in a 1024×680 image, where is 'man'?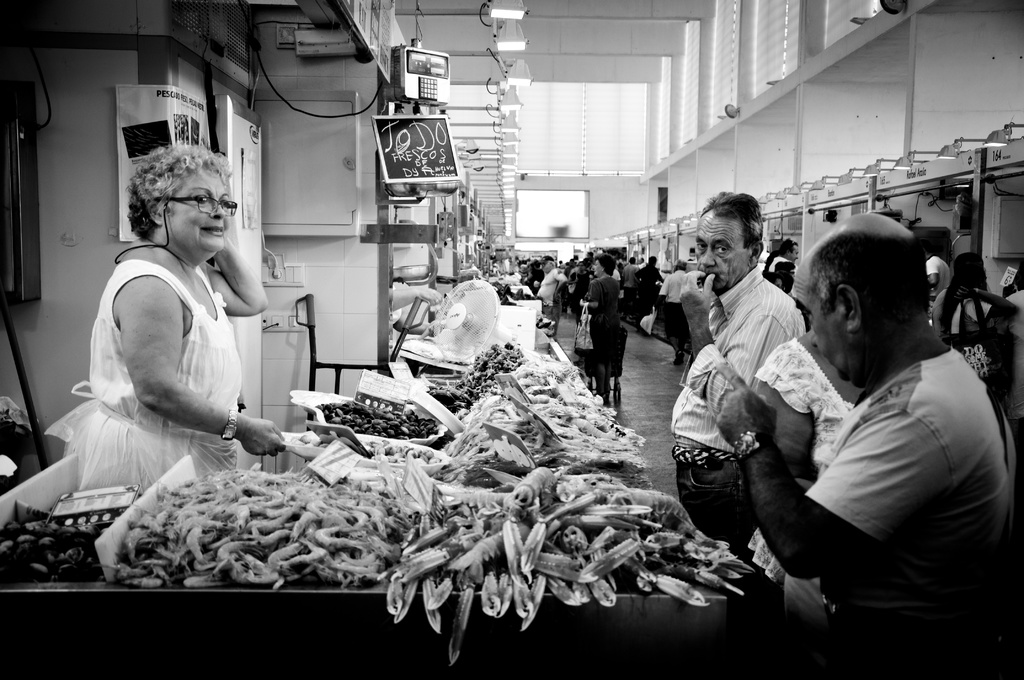
locate(535, 254, 569, 325).
